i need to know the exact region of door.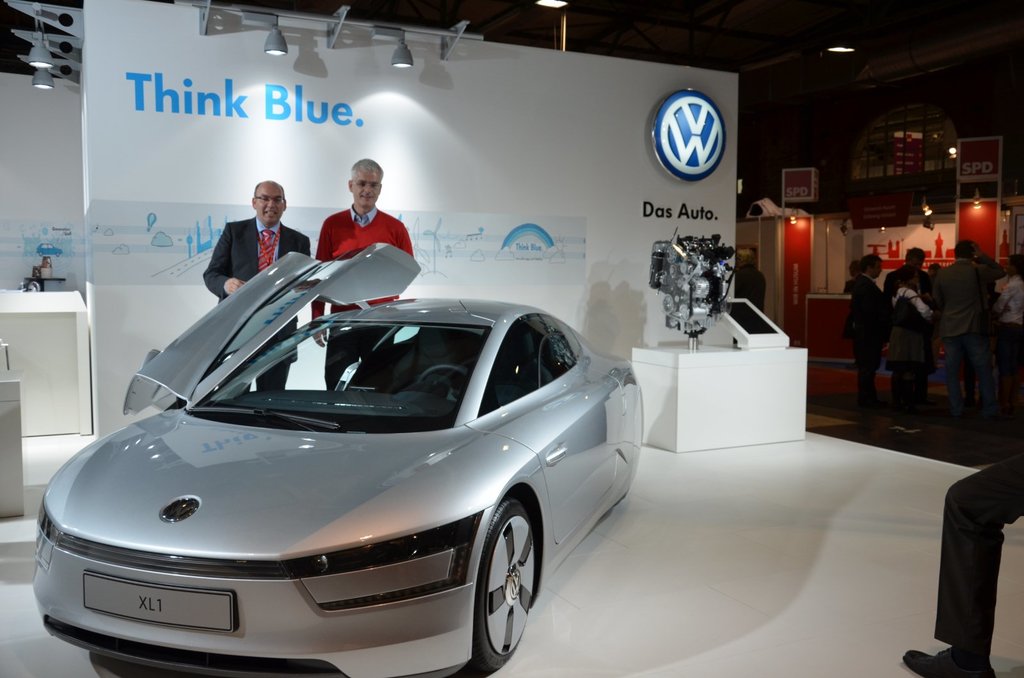
Region: [955,200,1000,264].
